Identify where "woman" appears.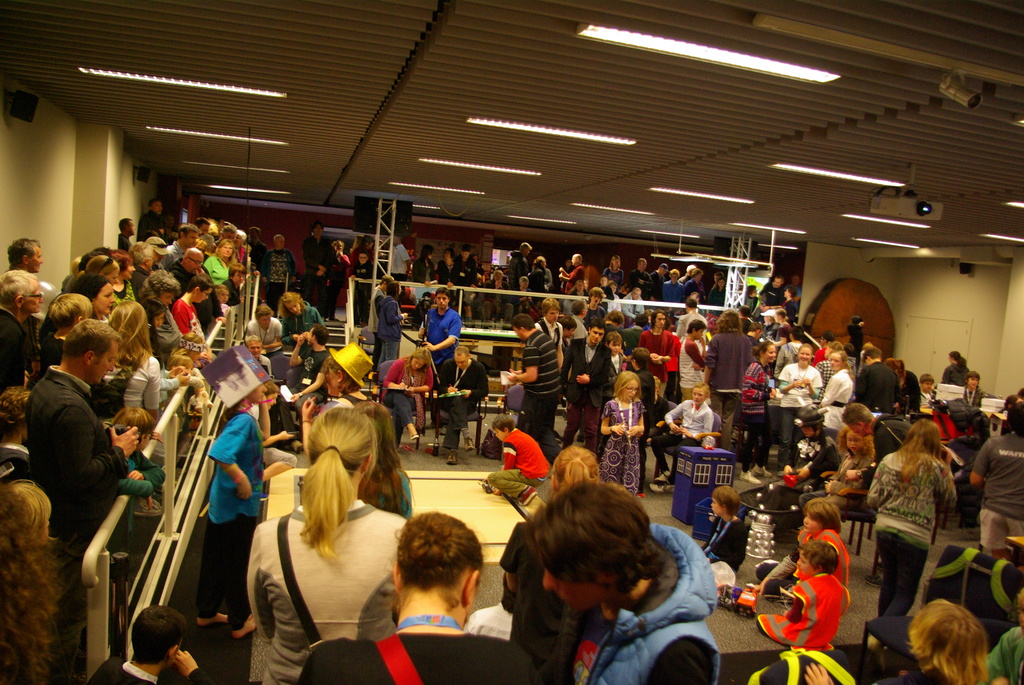
Appears at (700,315,755,446).
